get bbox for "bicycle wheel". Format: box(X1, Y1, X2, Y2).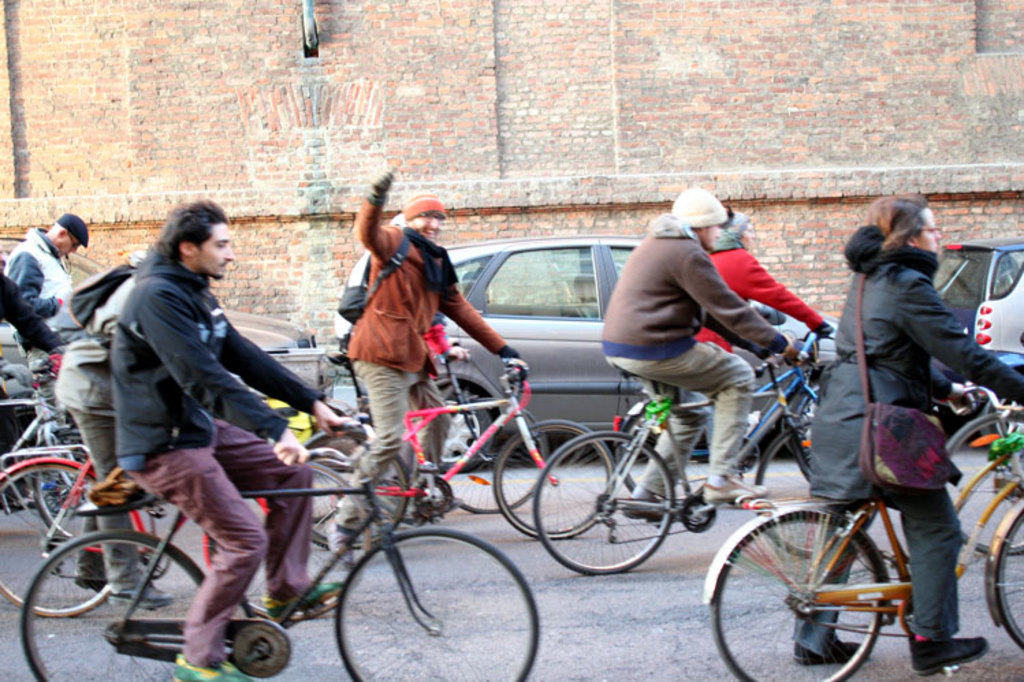
box(491, 420, 618, 541).
